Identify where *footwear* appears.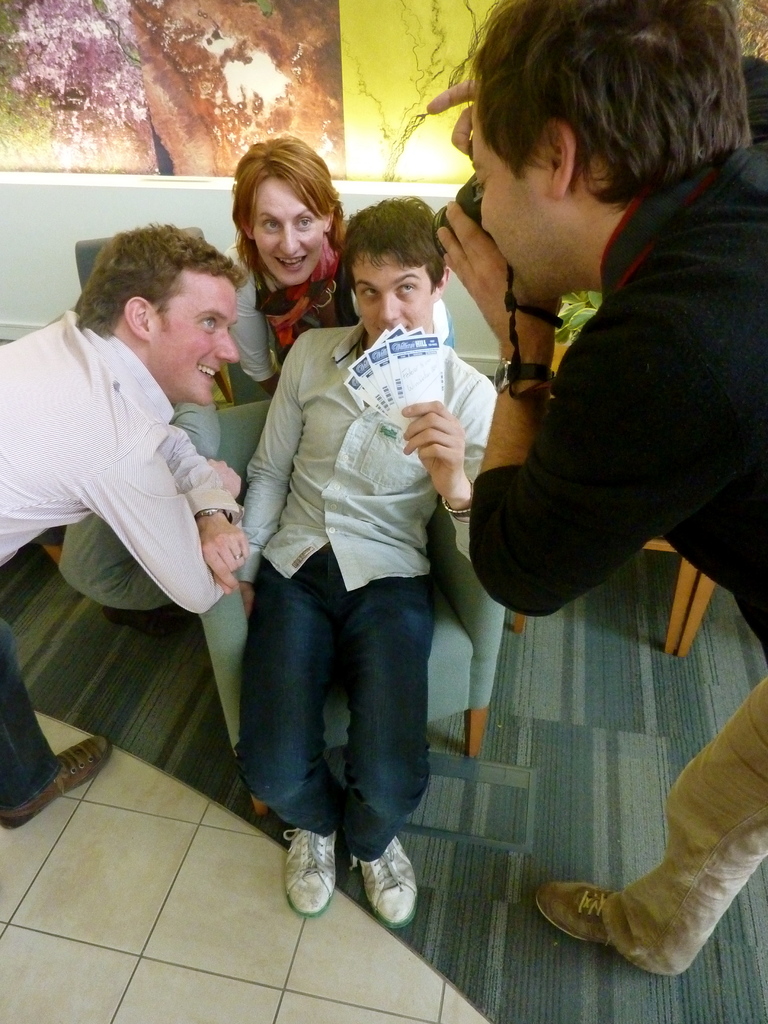
Appears at [x1=537, y1=879, x2=625, y2=942].
